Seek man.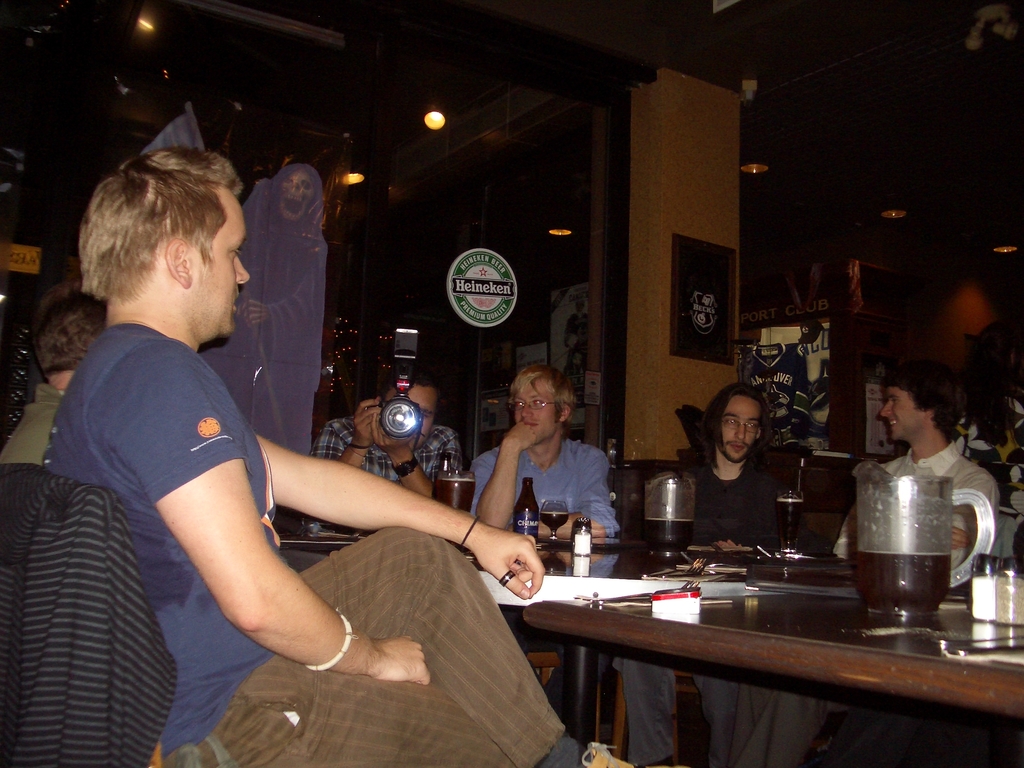
region(312, 369, 465, 504).
